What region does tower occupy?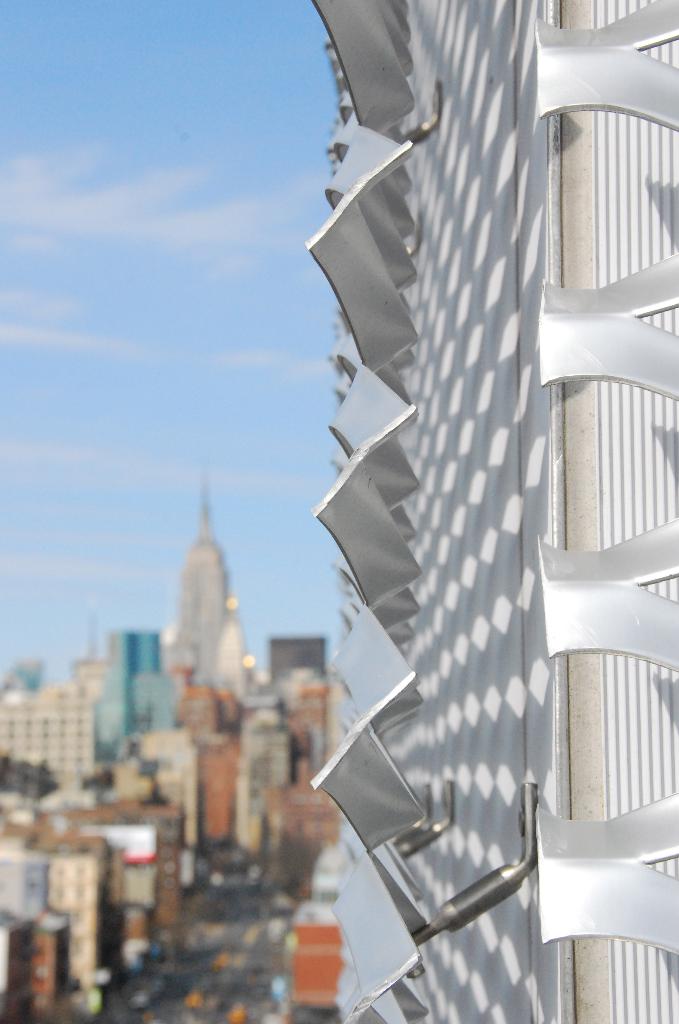
3,660,92,797.
